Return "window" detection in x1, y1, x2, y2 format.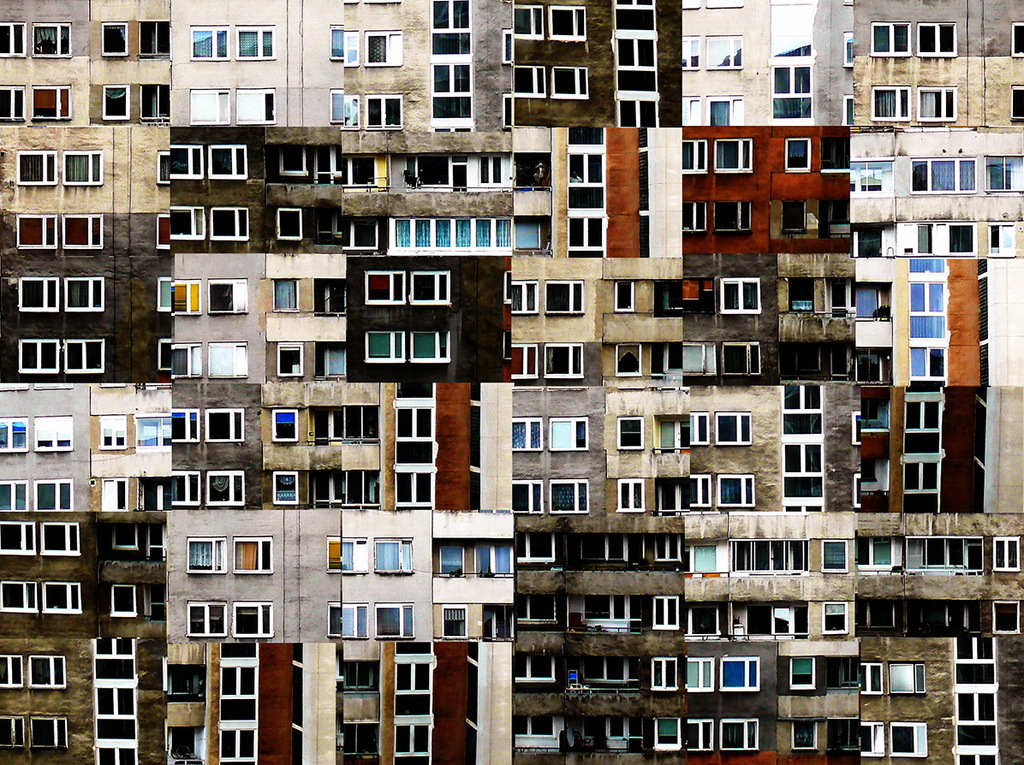
23, 715, 63, 756.
